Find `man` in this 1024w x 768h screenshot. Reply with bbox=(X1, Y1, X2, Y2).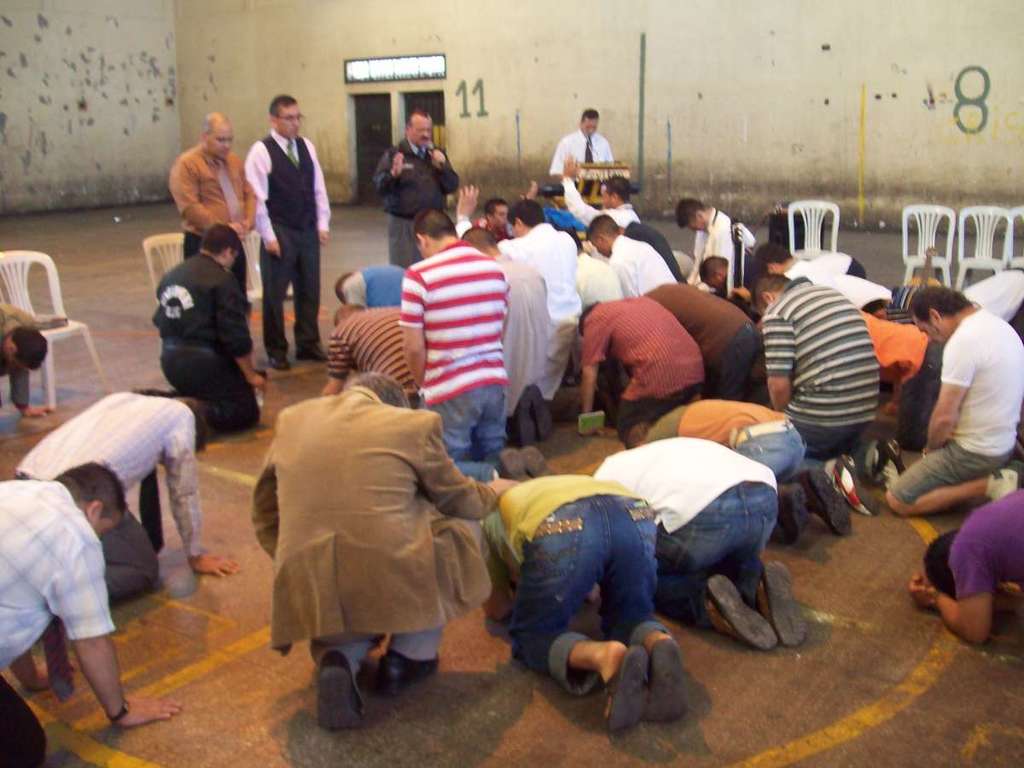
bbox=(906, 492, 1023, 642).
